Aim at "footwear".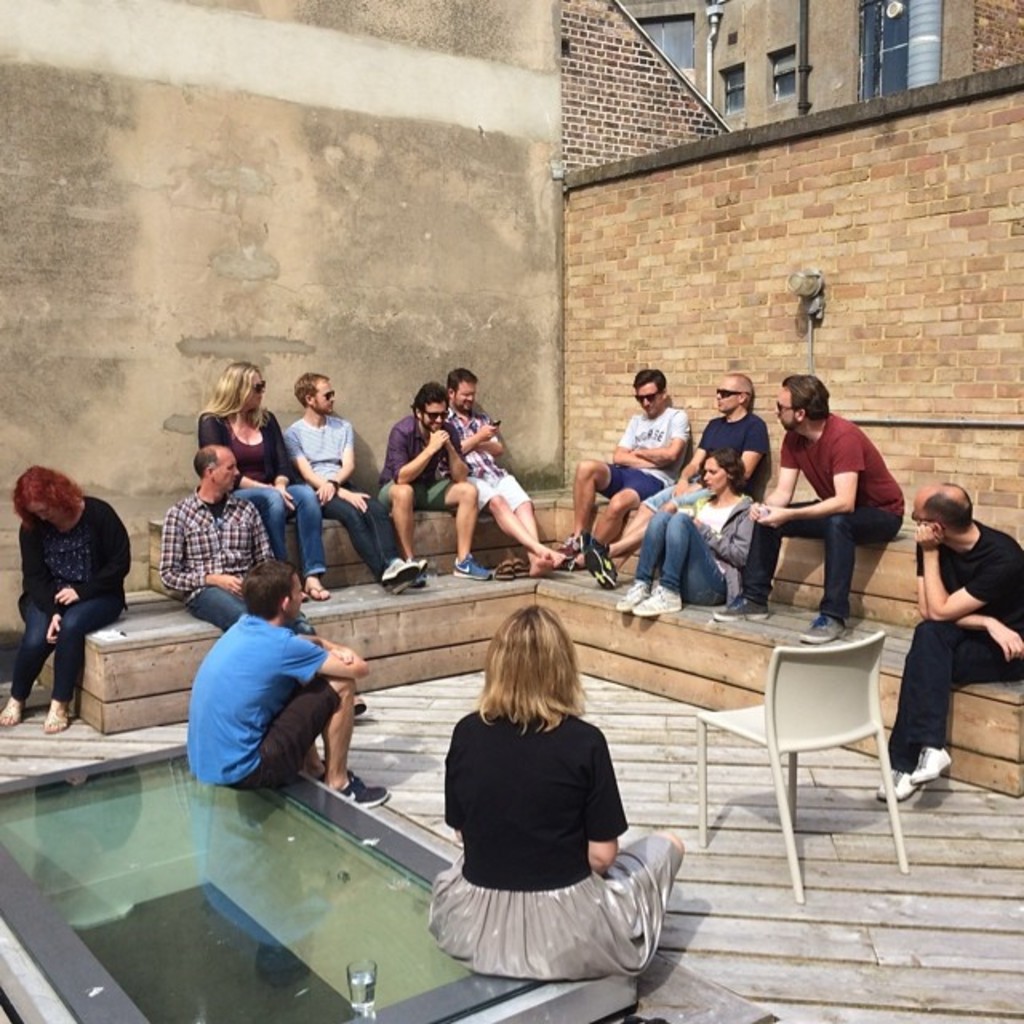
Aimed at rect(490, 541, 523, 581).
